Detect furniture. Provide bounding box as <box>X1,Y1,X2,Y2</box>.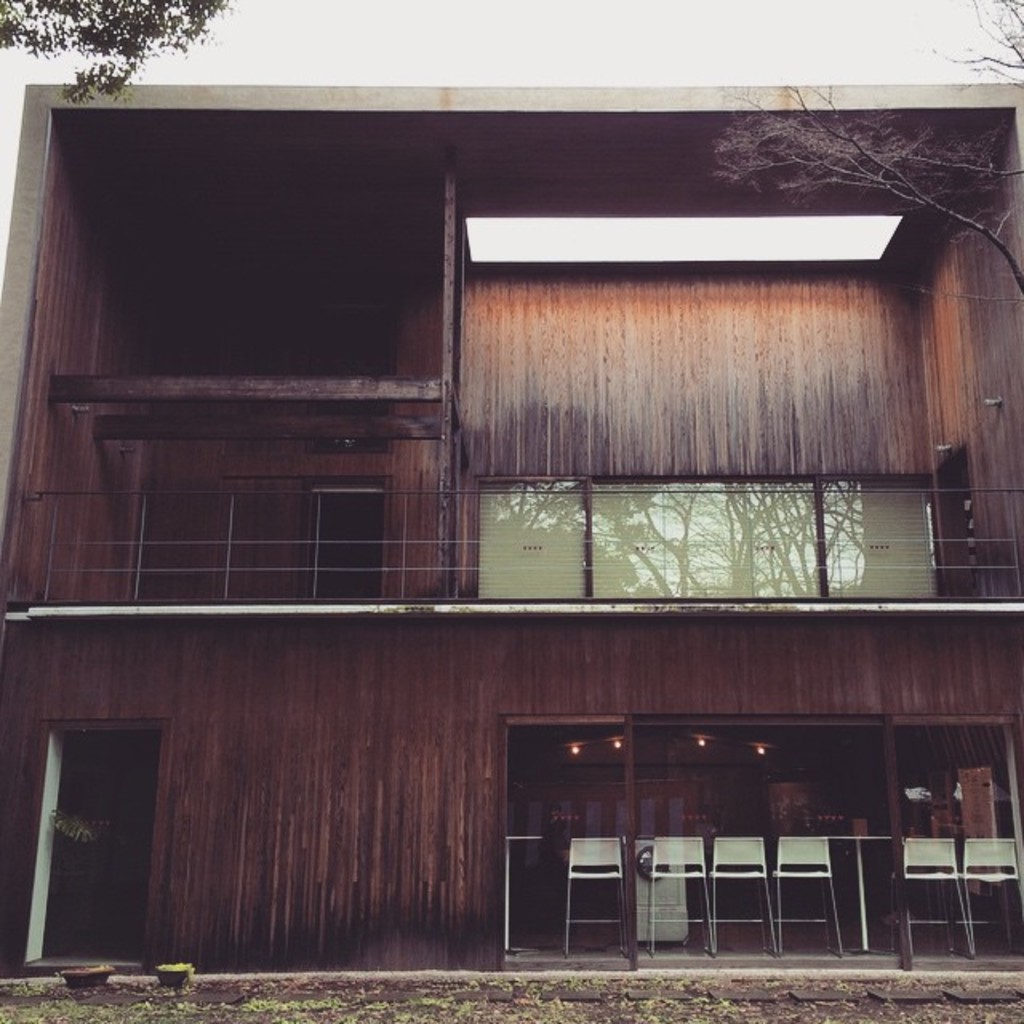
<box>899,838,971,963</box>.
